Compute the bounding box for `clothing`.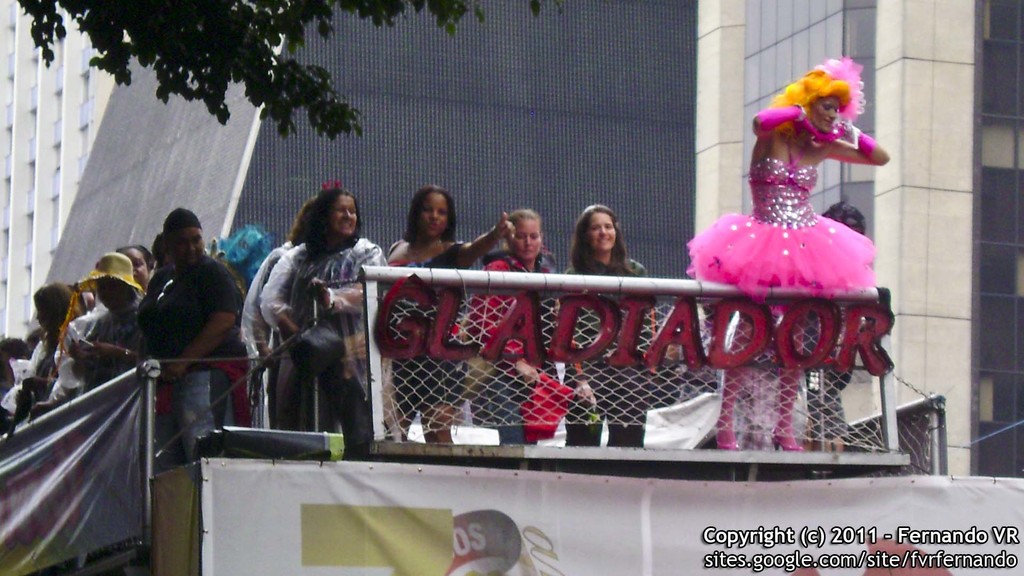
bbox(801, 361, 855, 435).
